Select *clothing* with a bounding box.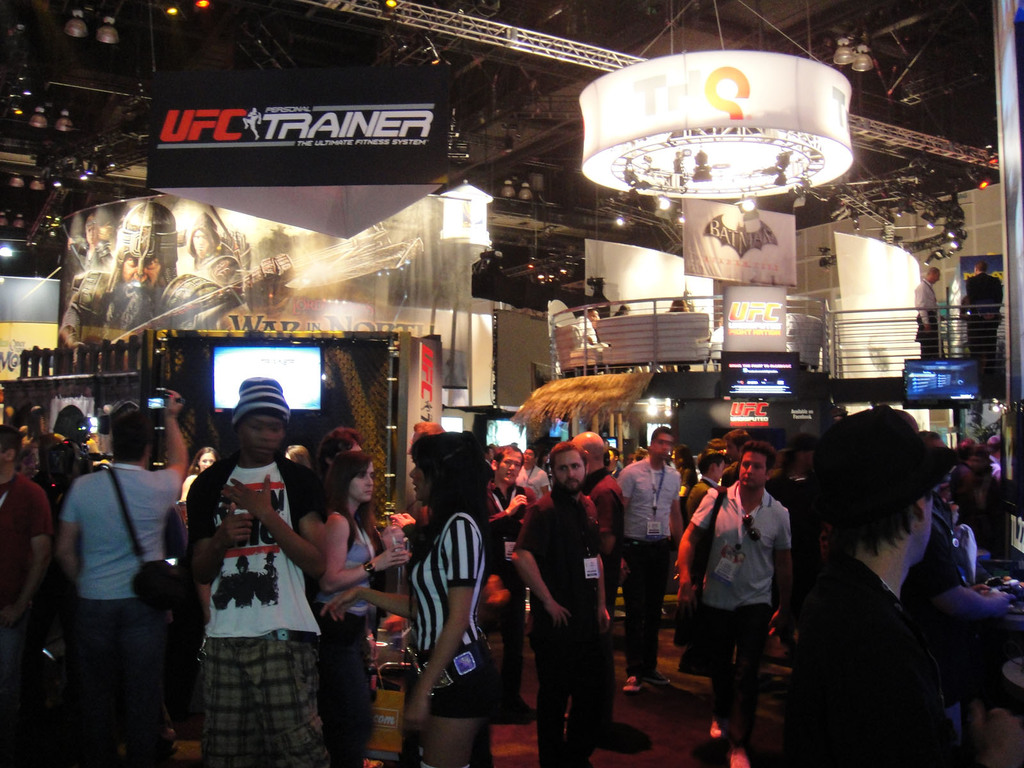
BBox(191, 458, 329, 764).
